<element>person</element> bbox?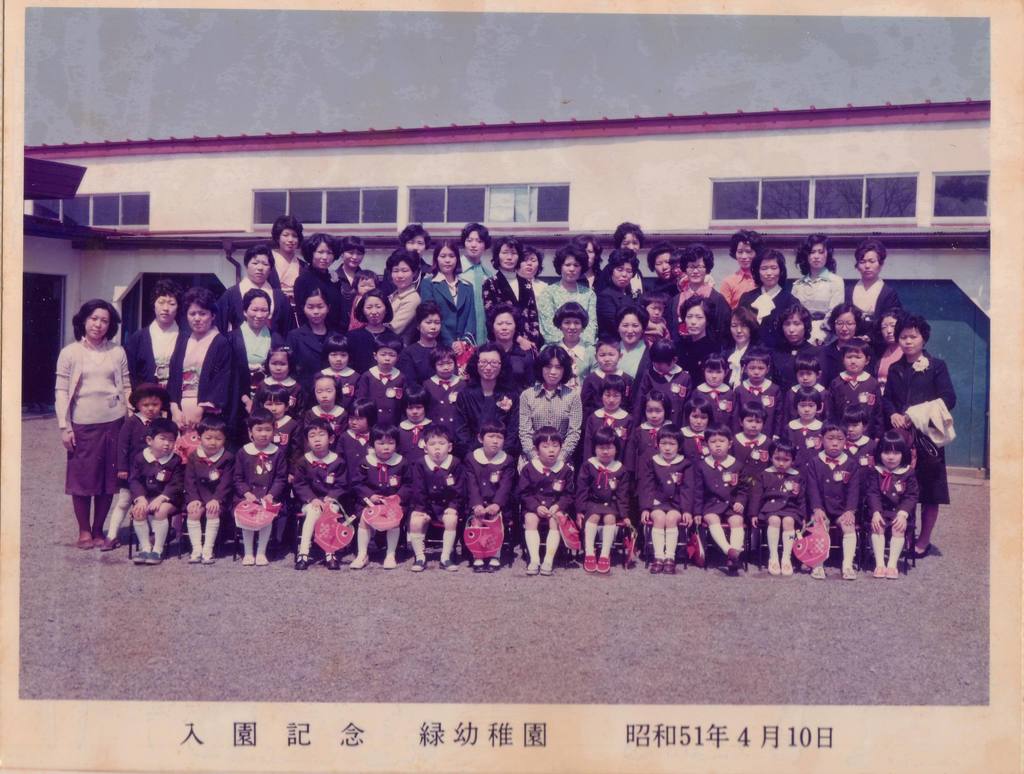
116, 274, 190, 415
